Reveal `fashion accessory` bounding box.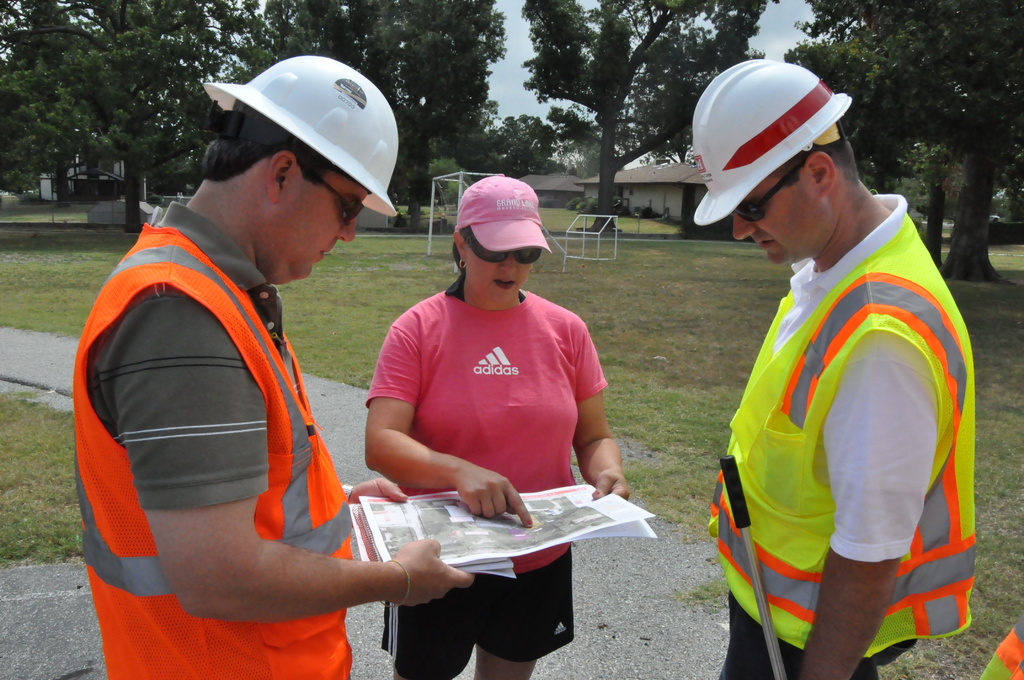
Revealed: detection(299, 161, 367, 229).
